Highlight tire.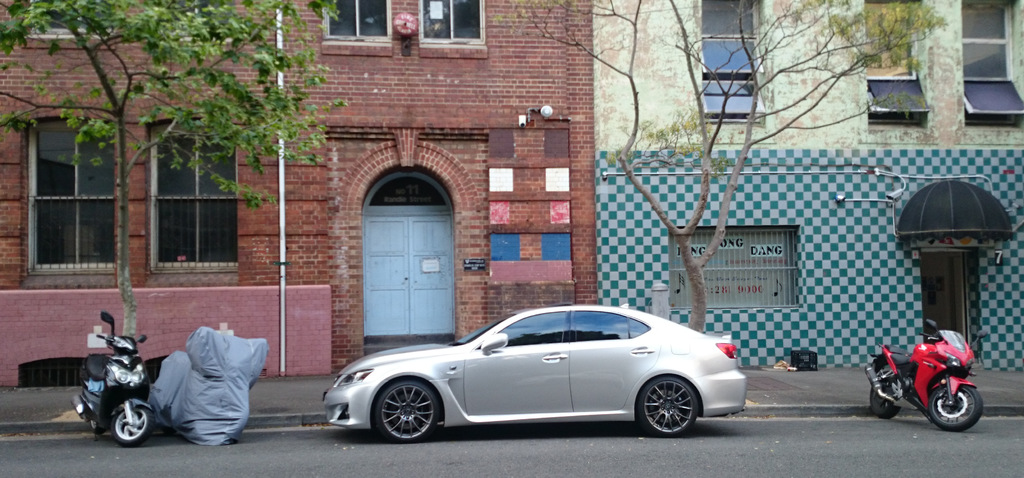
Highlighted region: 369,382,439,444.
